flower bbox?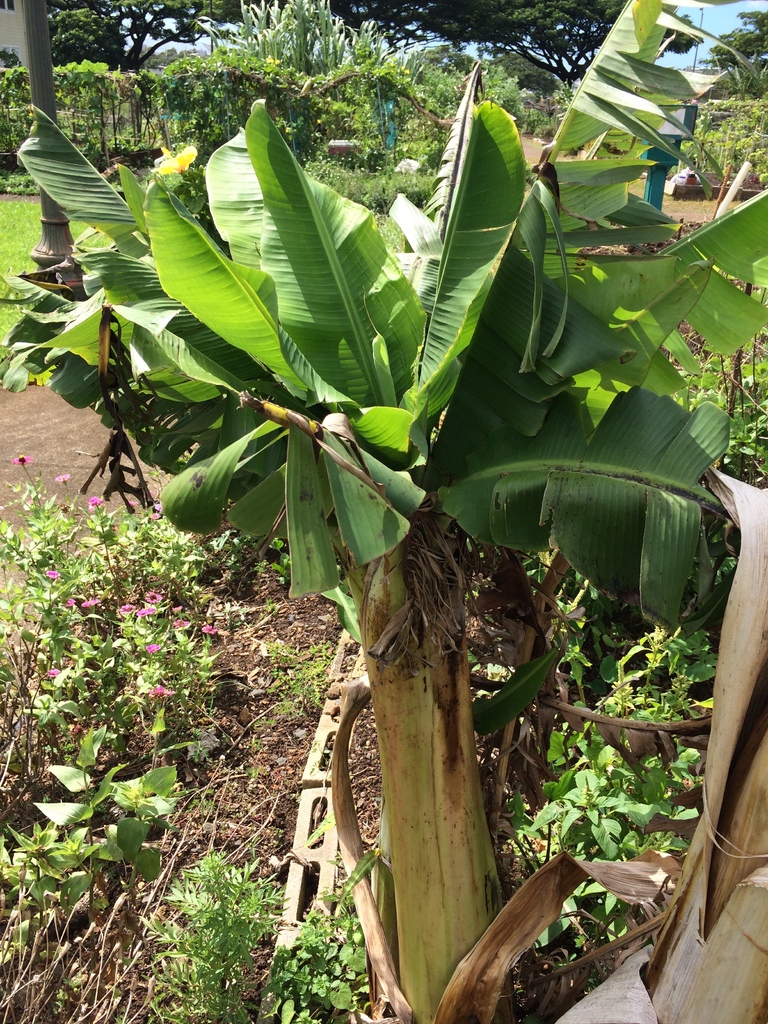
(left=9, top=455, right=34, bottom=466)
